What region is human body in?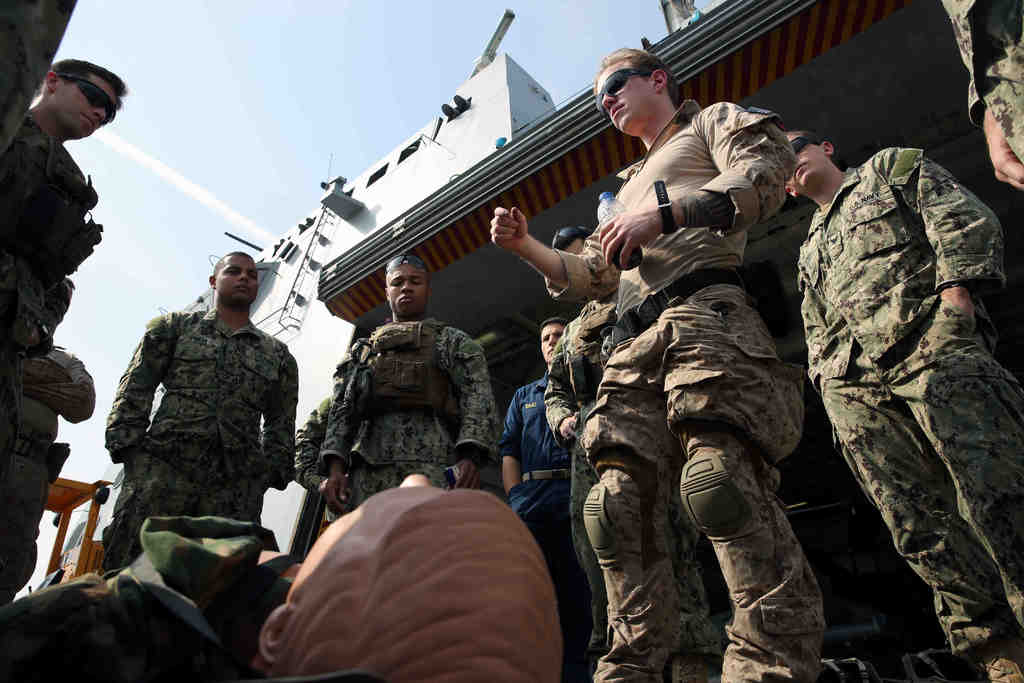
[294,317,487,513].
